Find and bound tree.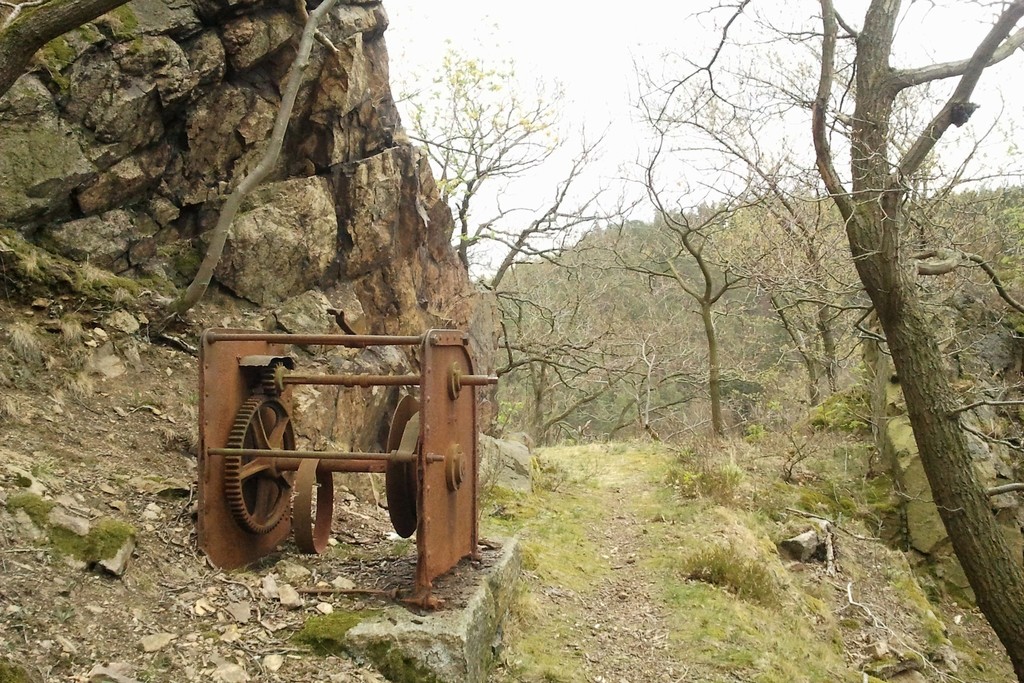
Bound: (459,135,626,314).
